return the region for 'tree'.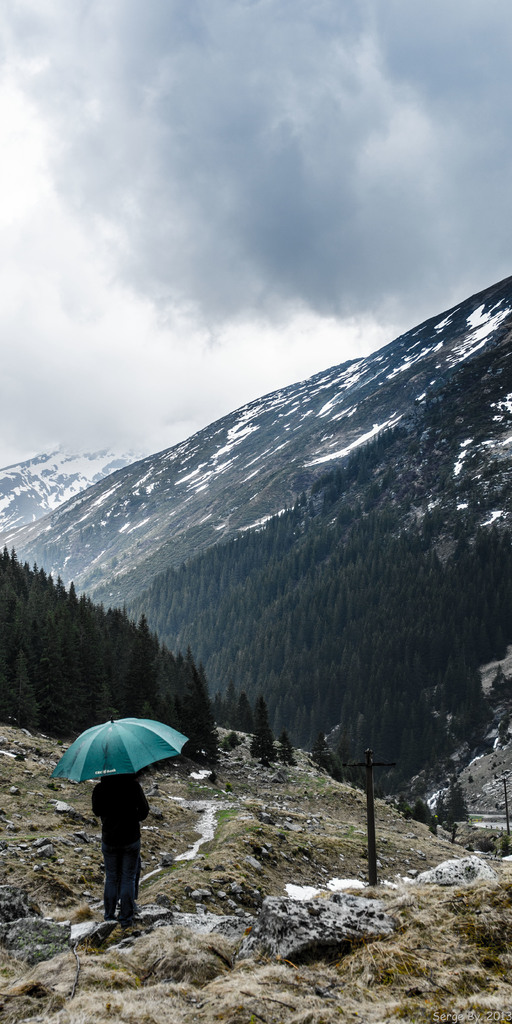
BBox(392, 794, 443, 837).
